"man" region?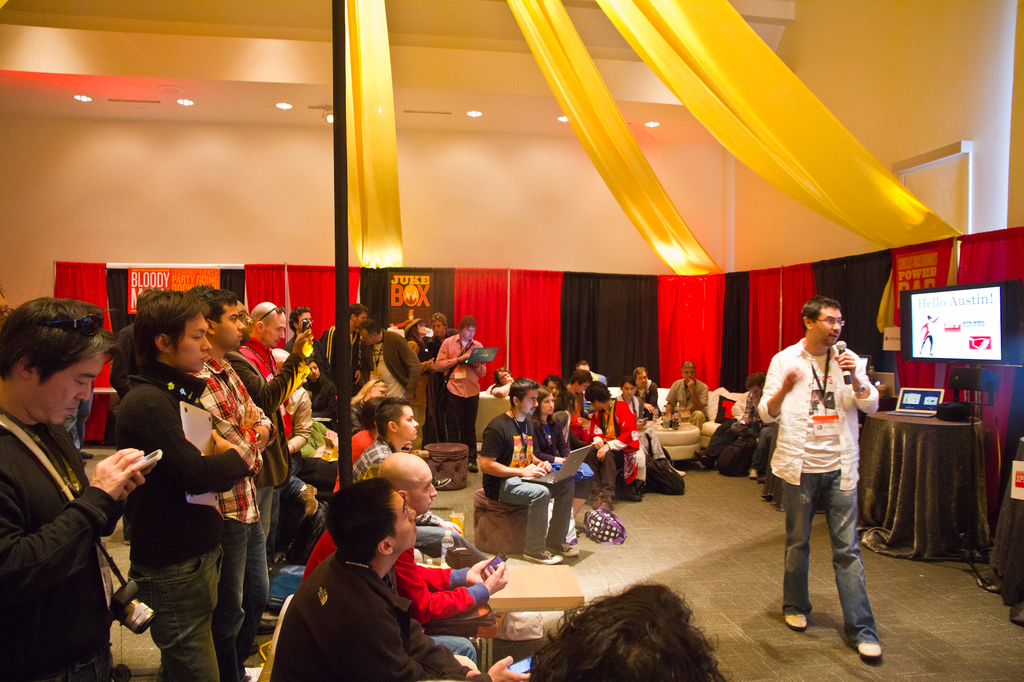
locate(109, 286, 251, 681)
